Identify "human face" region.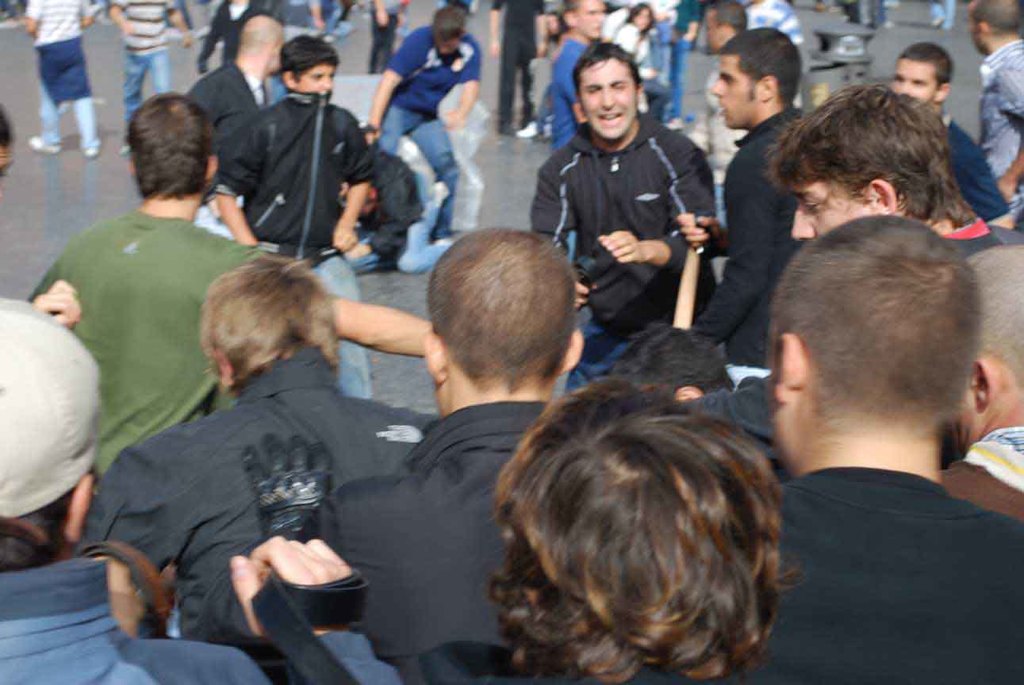
Region: rect(578, 64, 634, 142).
